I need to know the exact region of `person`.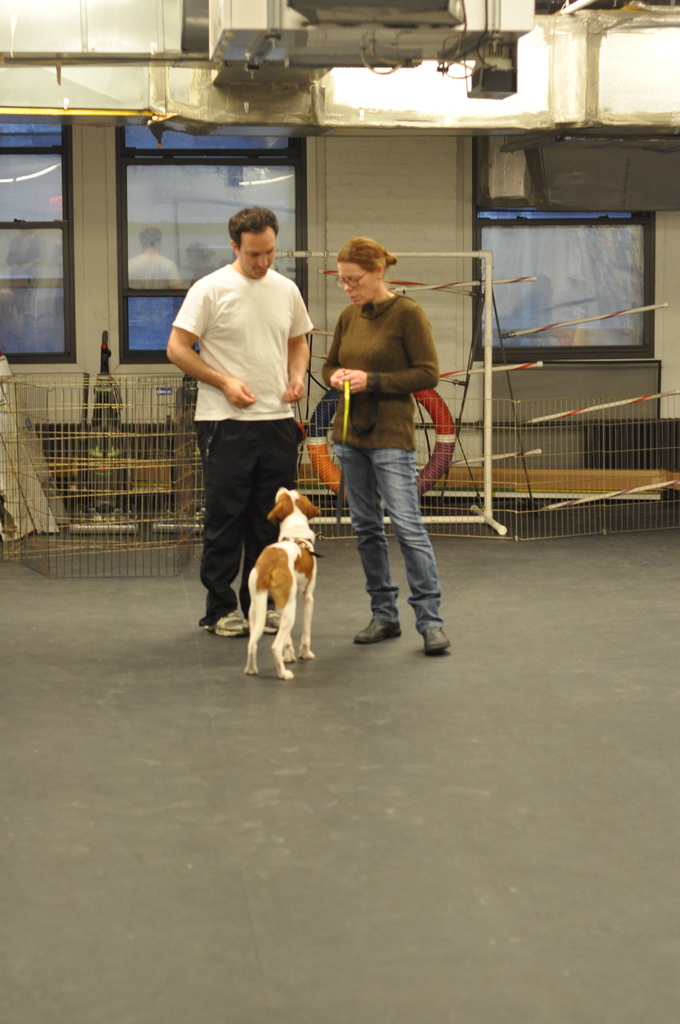
Region: box(318, 234, 455, 655).
